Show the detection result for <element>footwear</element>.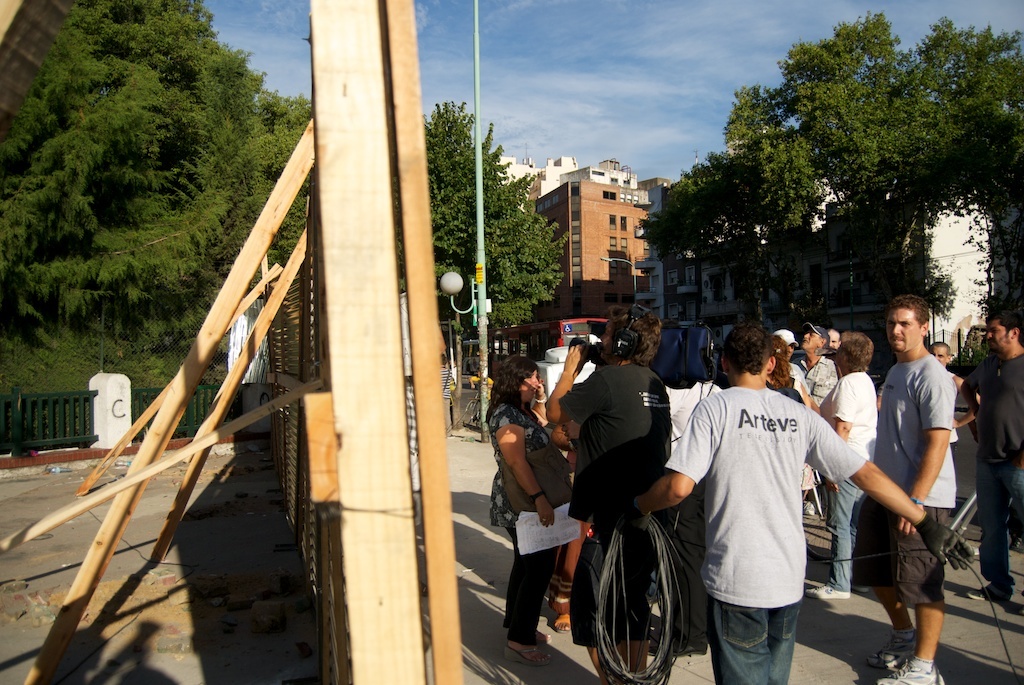
[x1=805, y1=584, x2=852, y2=597].
